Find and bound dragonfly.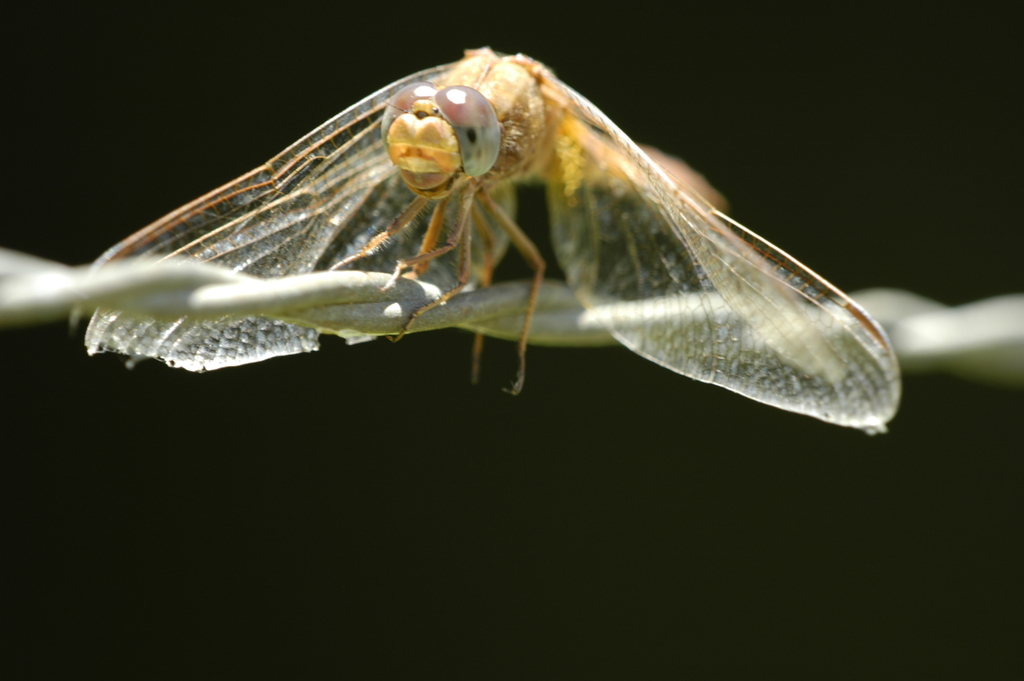
Bound: 83,47,902,428.
